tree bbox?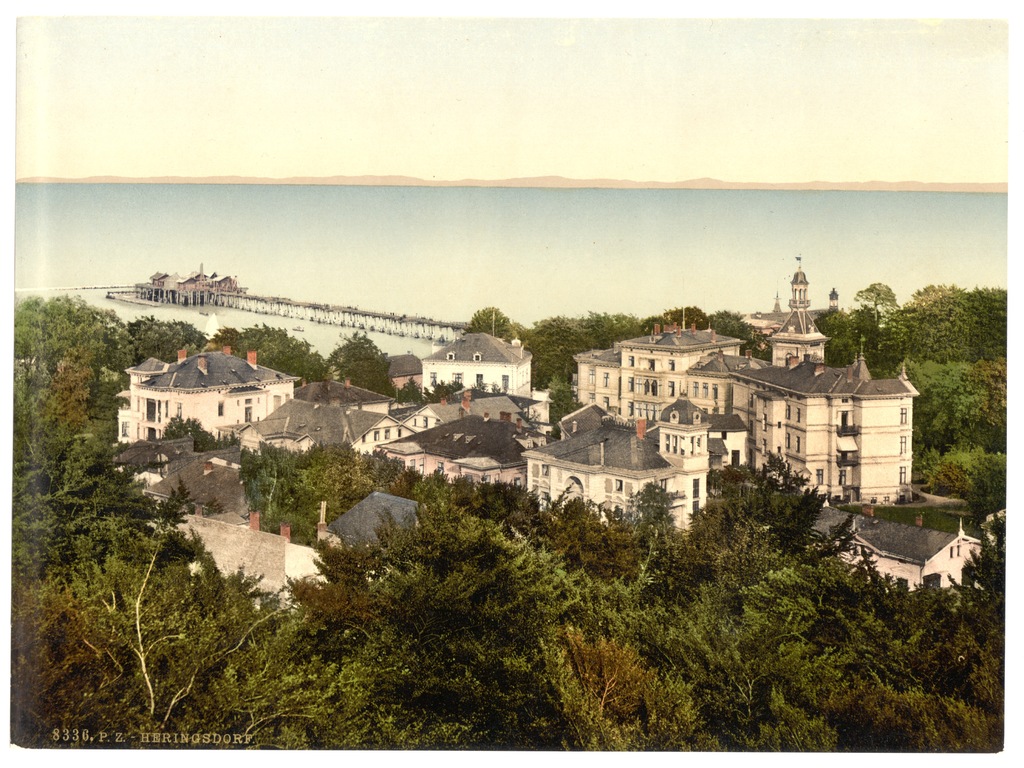
bbox(275, 560, 422, 767)
